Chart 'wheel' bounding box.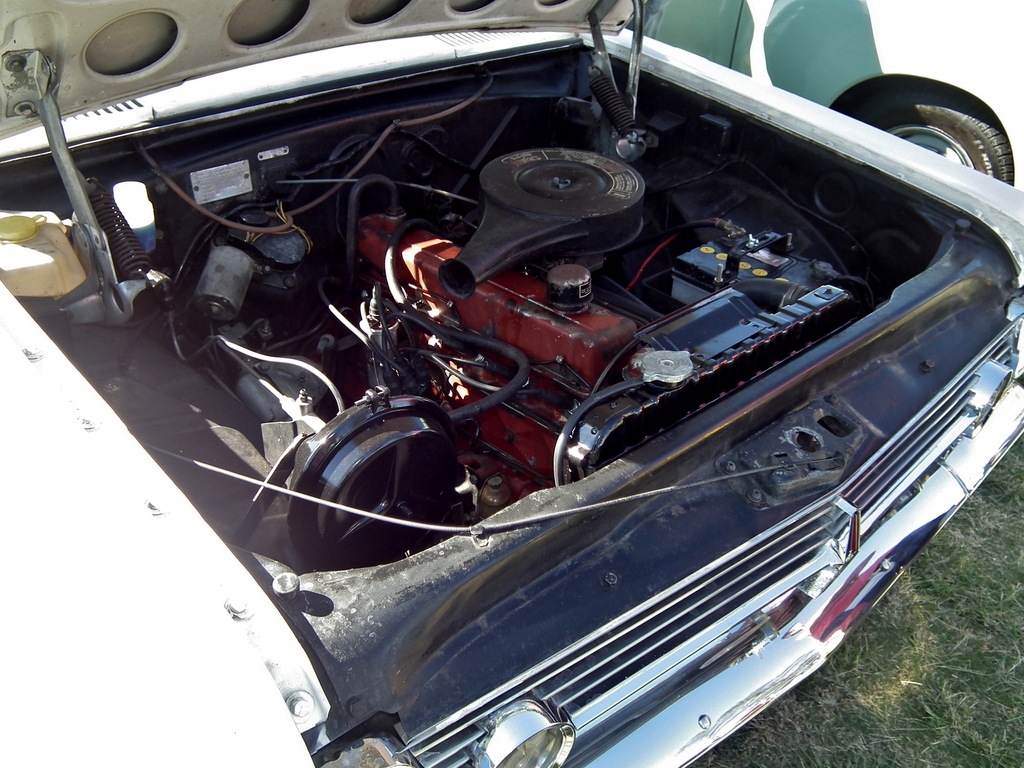
Charted: (left=858, top=90, right=1002, bottom=172).
